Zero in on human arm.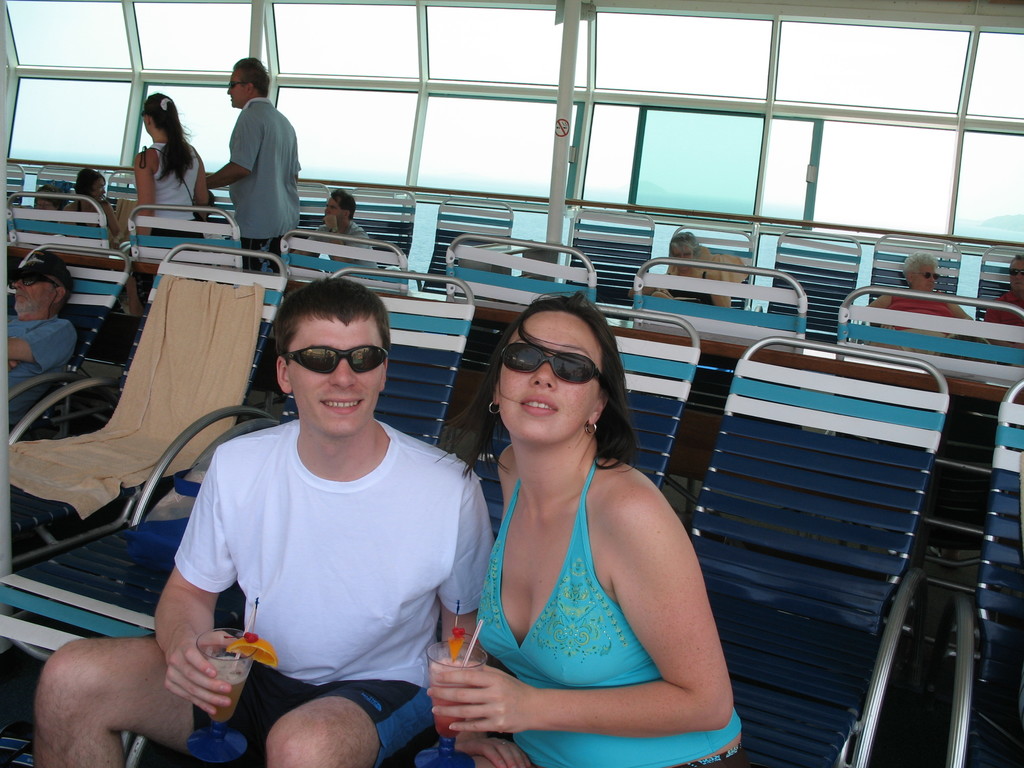
Zeroed in: bbox(144, 444, 254, 723).
